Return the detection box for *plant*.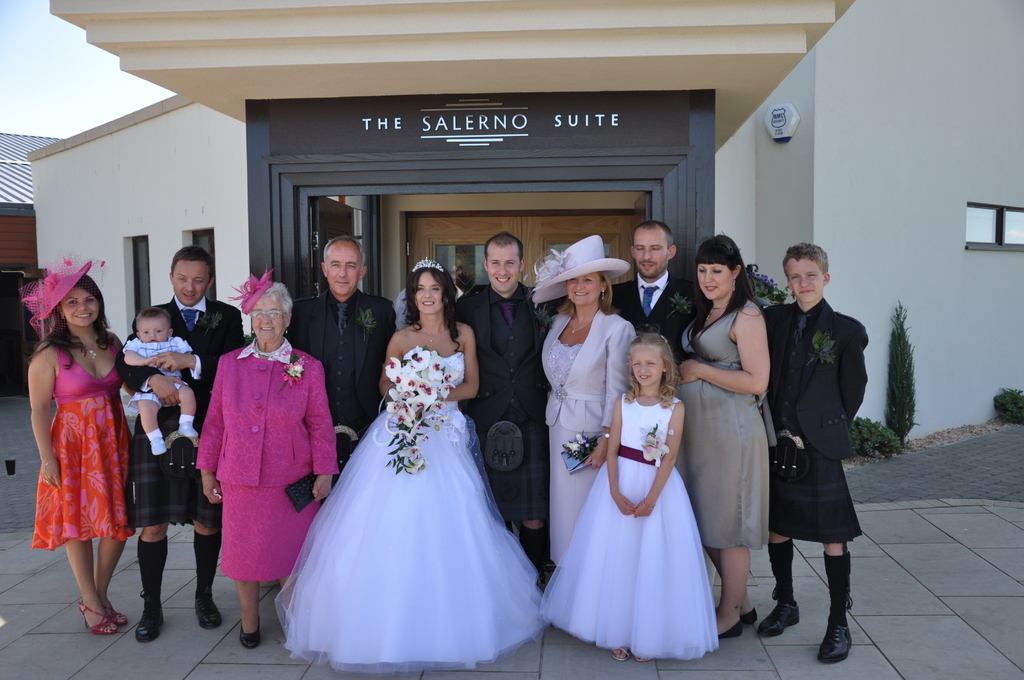
(x1=853, y1=416, x2=900, y2=451).
